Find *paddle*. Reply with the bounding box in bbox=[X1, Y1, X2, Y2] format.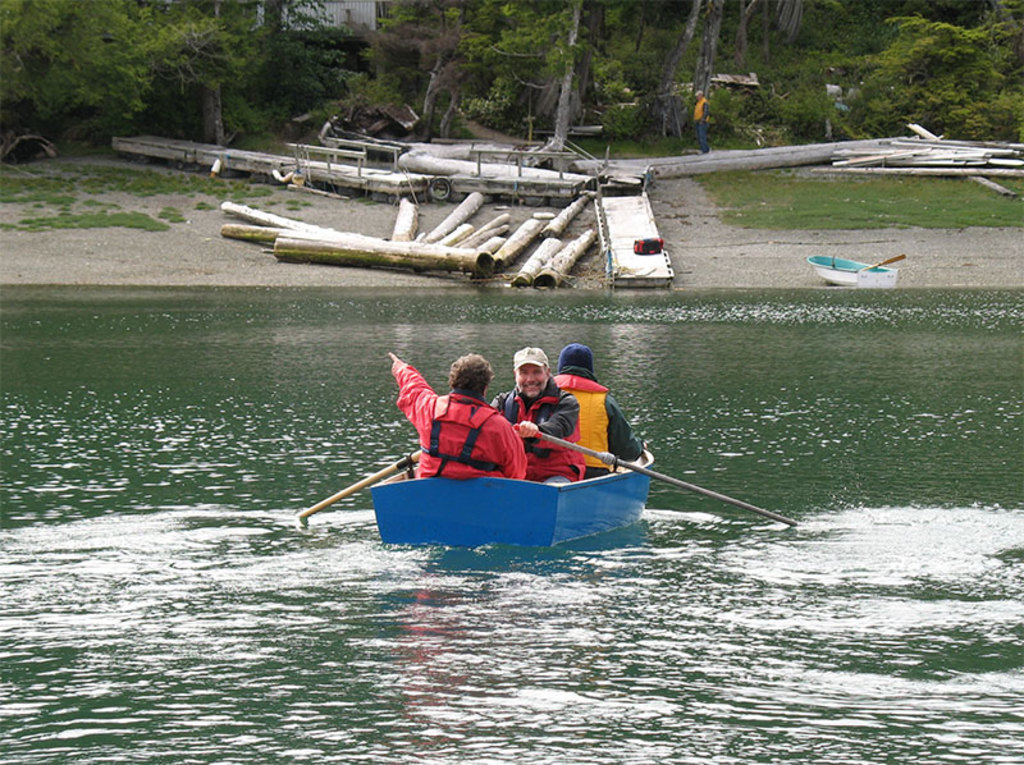
bbox=[291, 448, 425, 531].
